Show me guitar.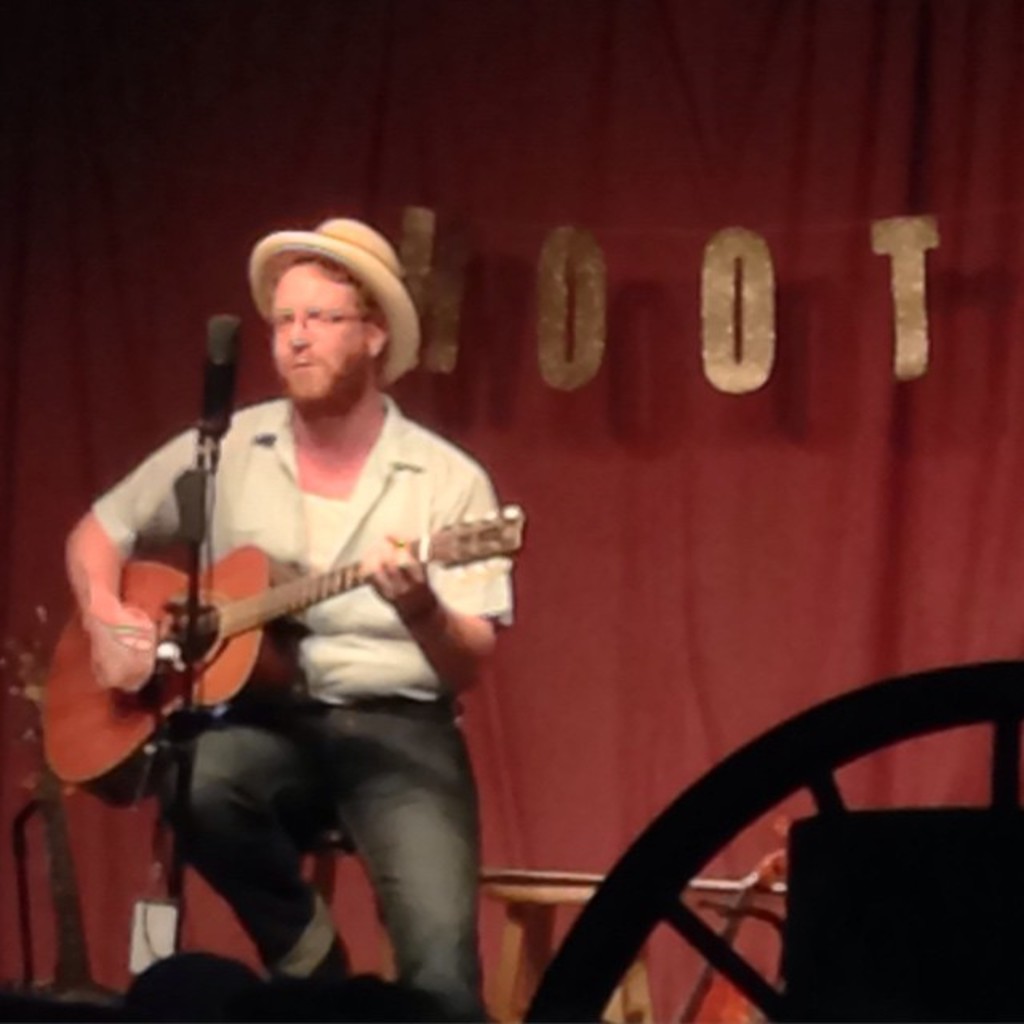
guitar is here: left=42, top=499, right=526, bottom=808.
